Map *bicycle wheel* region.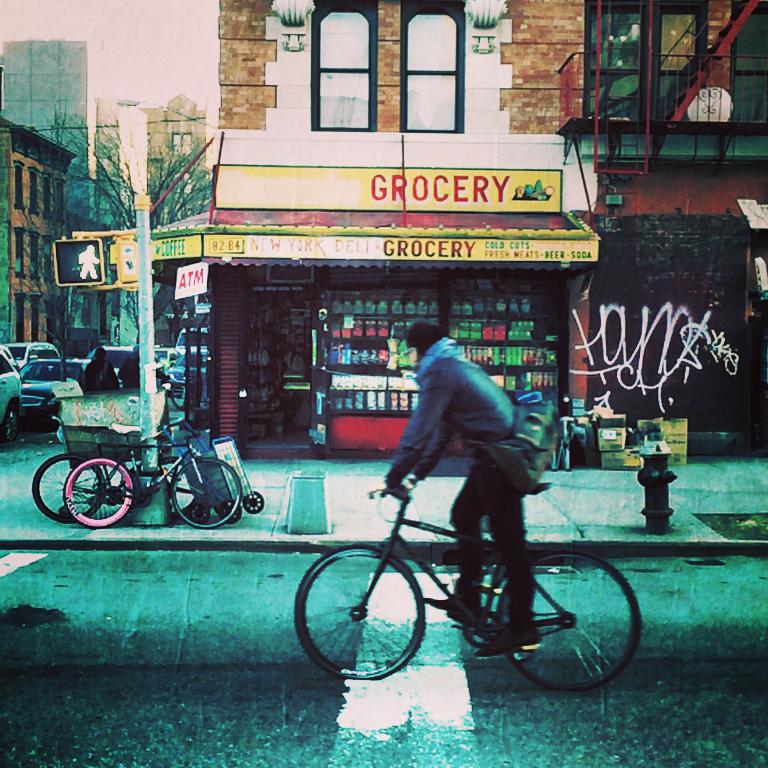
Mapped to 33,454,111,528.
